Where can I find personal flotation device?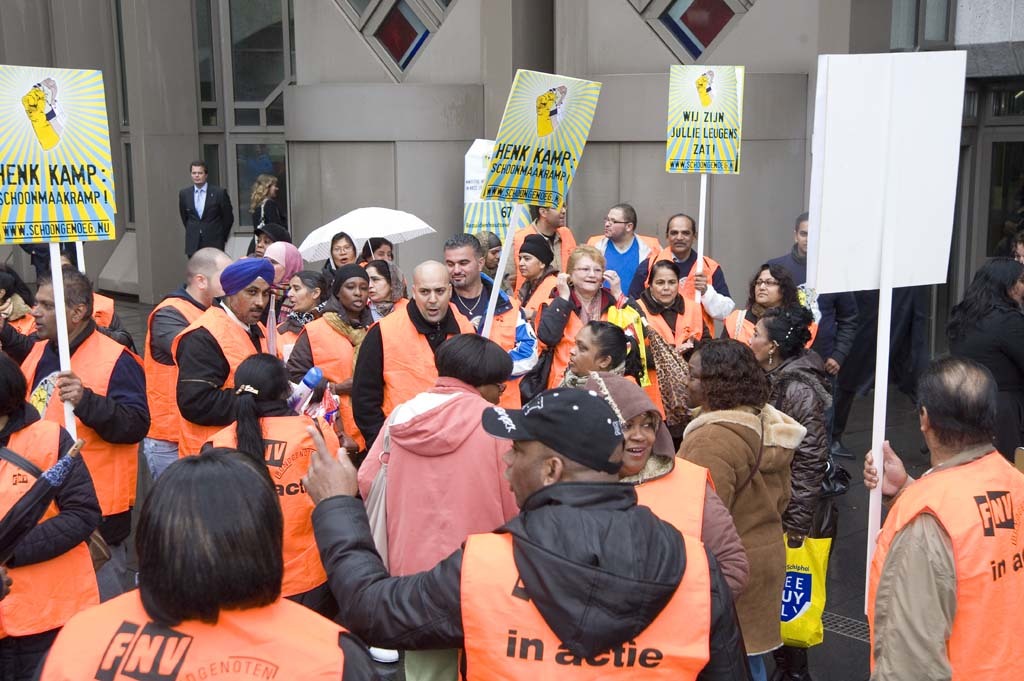
You can find it at bbox=(474, 285, 524, 411).
